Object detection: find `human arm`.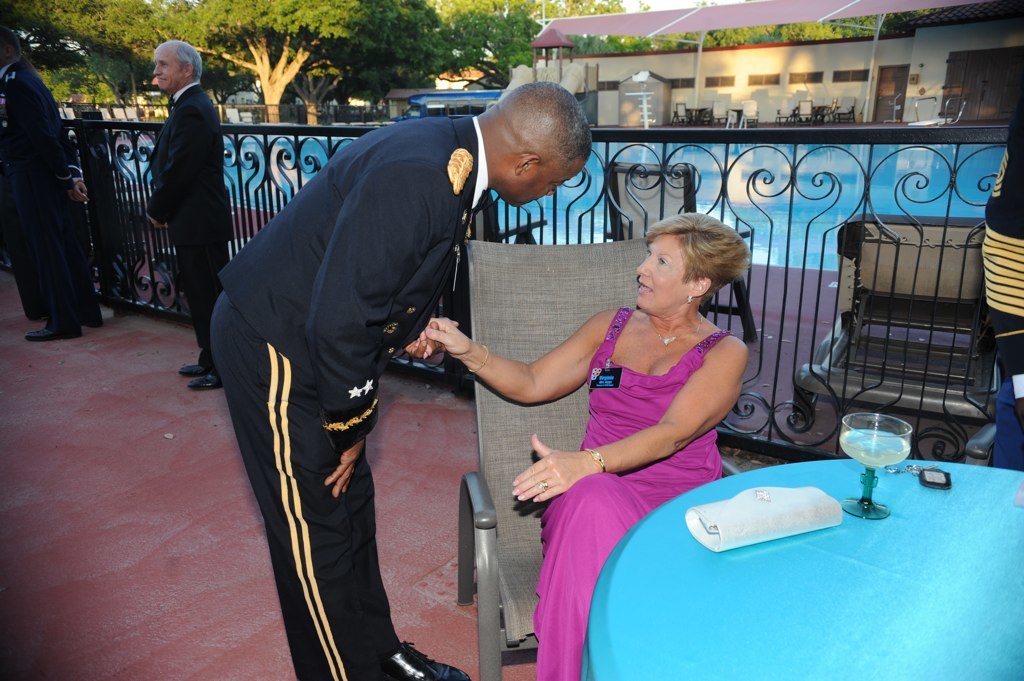
[142,101,211,235].
